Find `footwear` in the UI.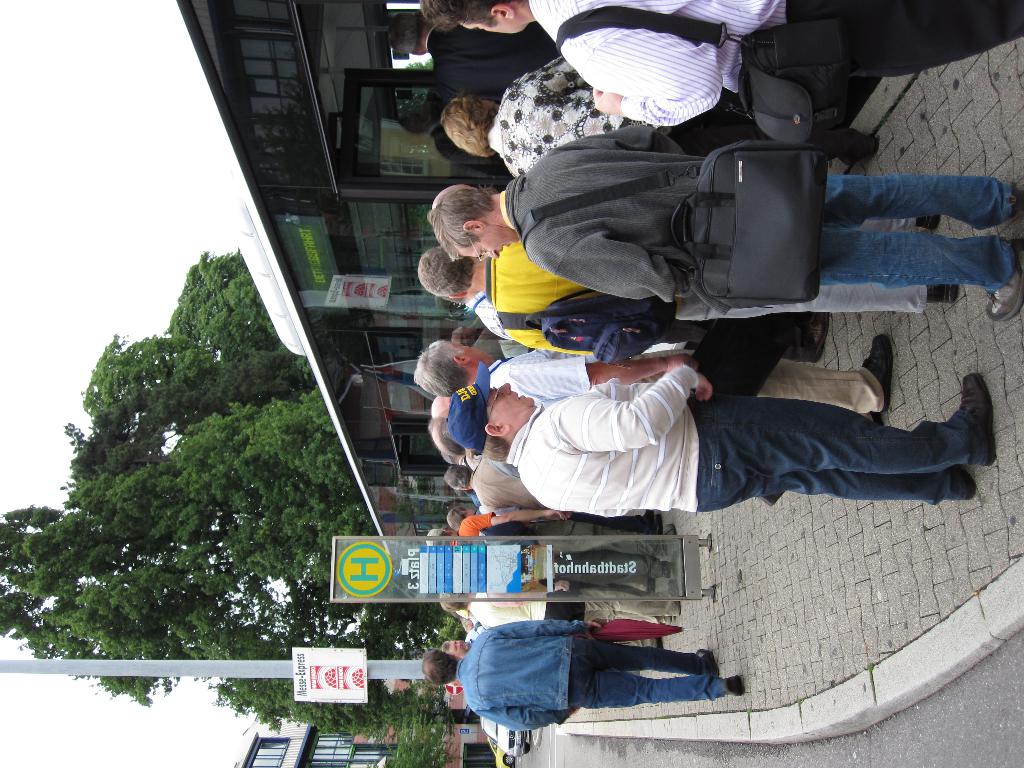
UI element at 1007/186/1023/216.
